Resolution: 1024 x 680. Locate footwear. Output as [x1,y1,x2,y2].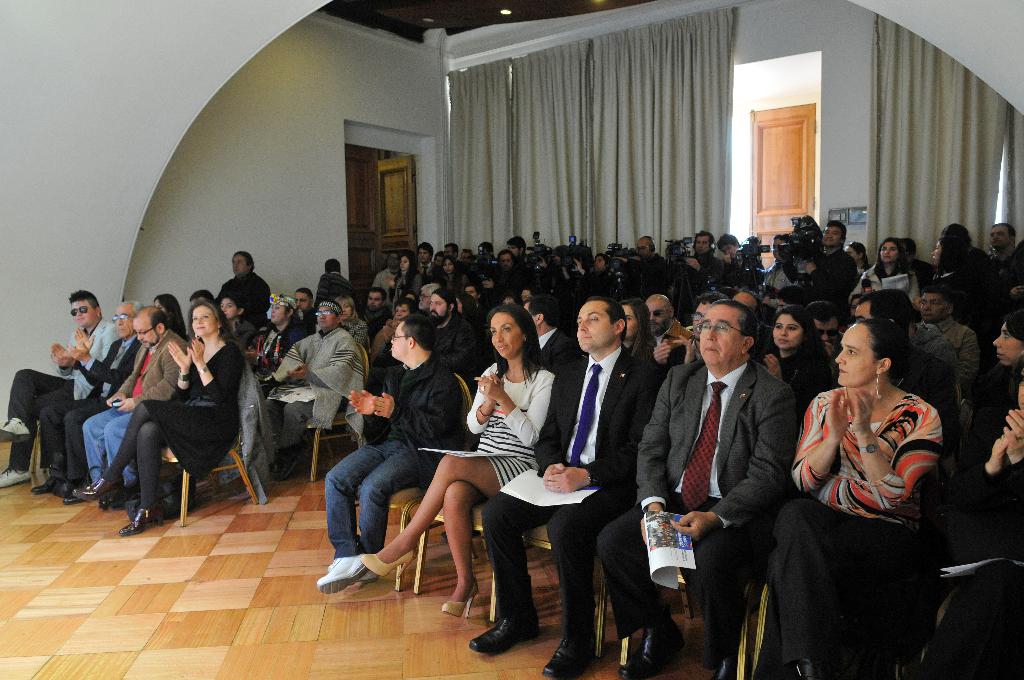
[60,476,81,494].
